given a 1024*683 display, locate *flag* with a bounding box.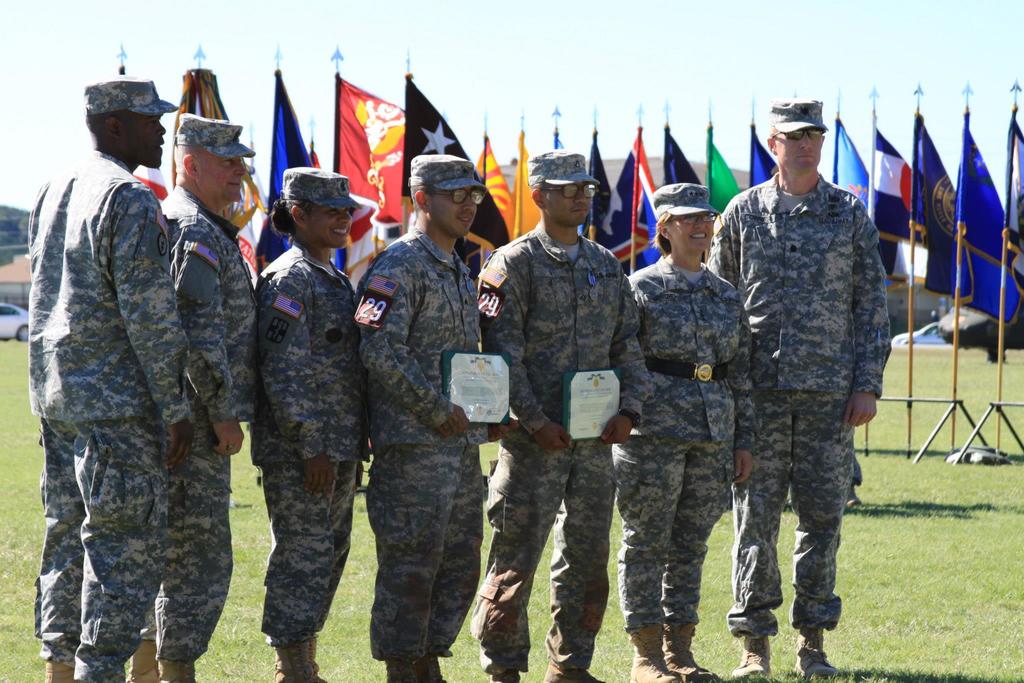
Located: select_region(831, 120, 872, 222).
